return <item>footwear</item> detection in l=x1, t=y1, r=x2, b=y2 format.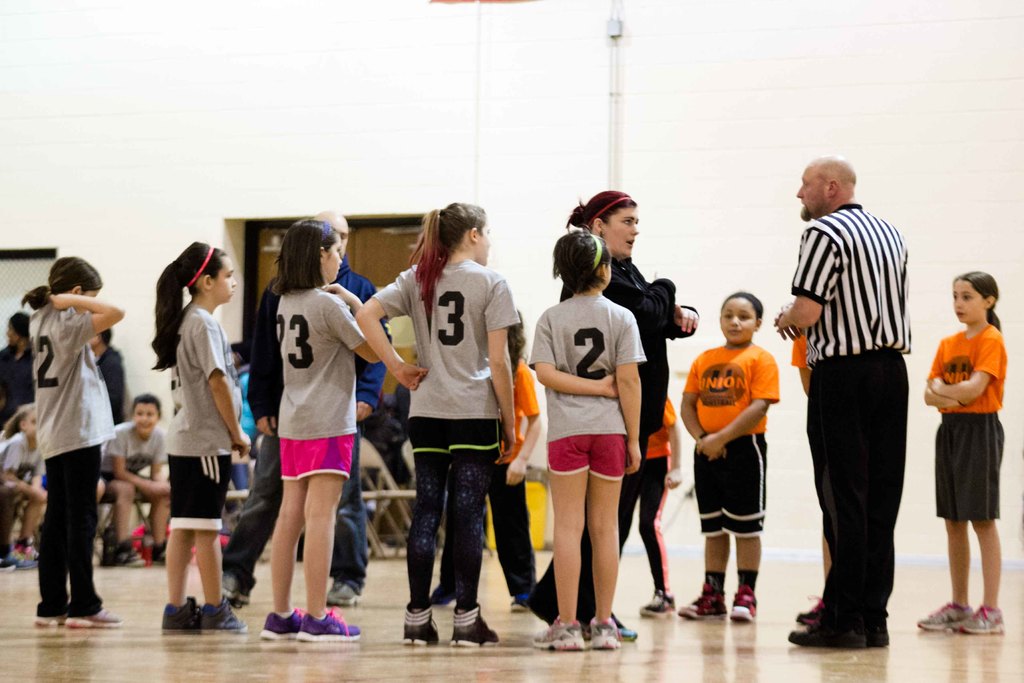
l=794, t=599, r=904, b=653.
